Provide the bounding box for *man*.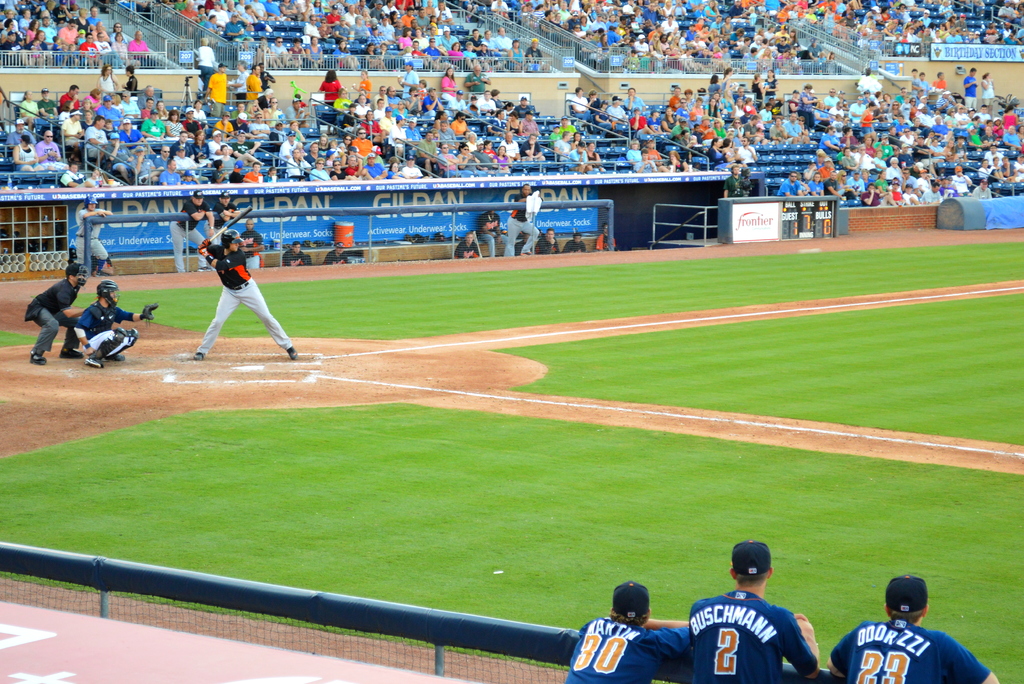
pyautogui.locateOnScreen(194, 225, 303, 361).
